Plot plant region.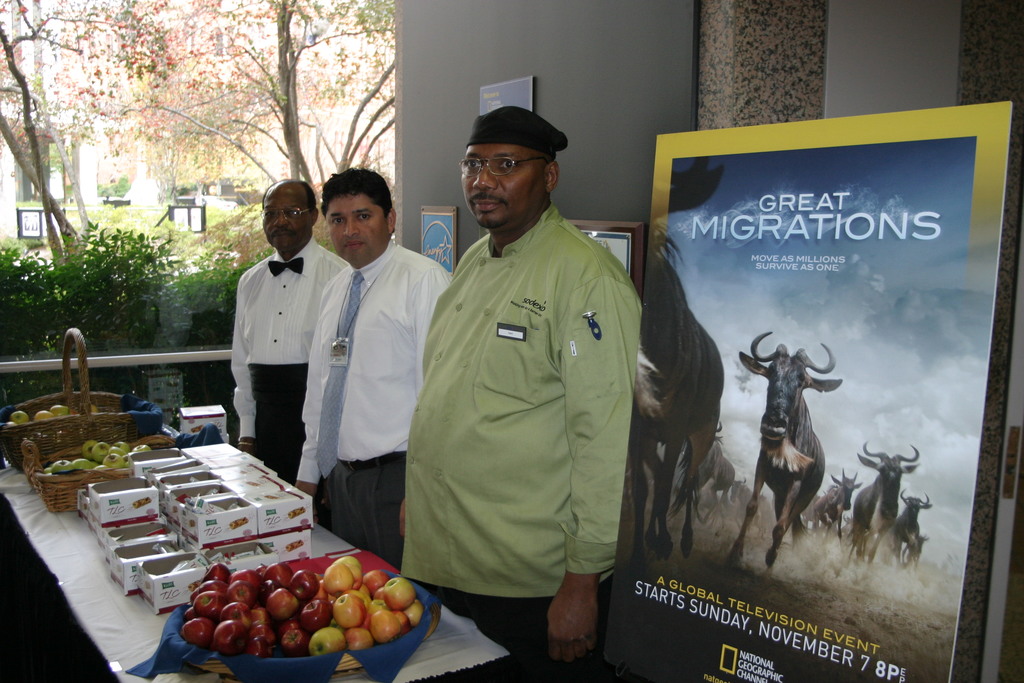
Plotted at bbox=(170, 230, 261, 354).
